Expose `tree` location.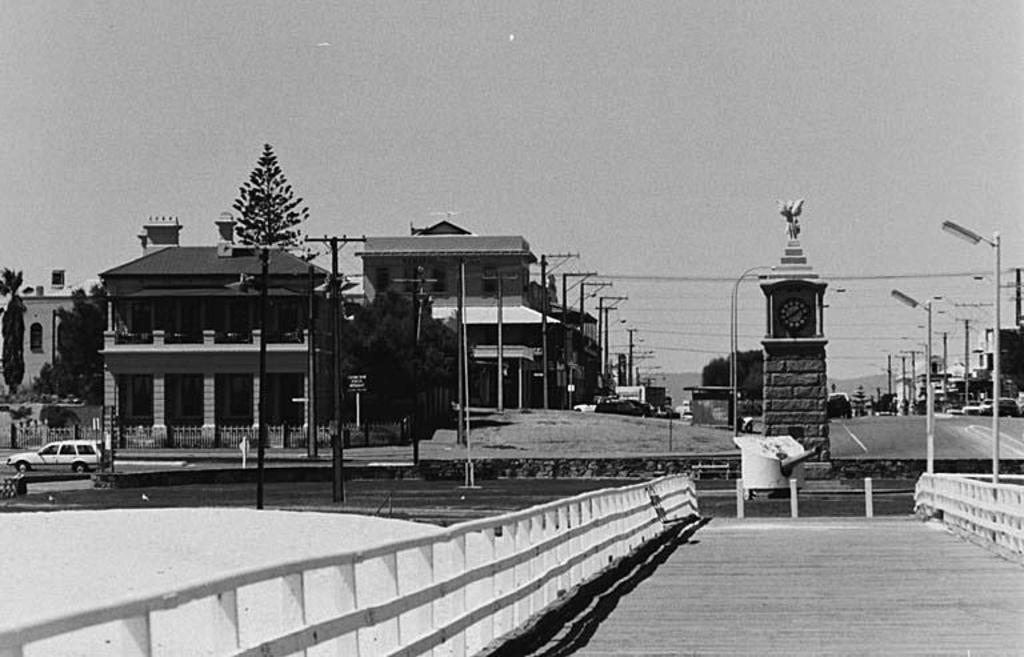
Exposed at left=0, top=292, right=33, bottom=406.
